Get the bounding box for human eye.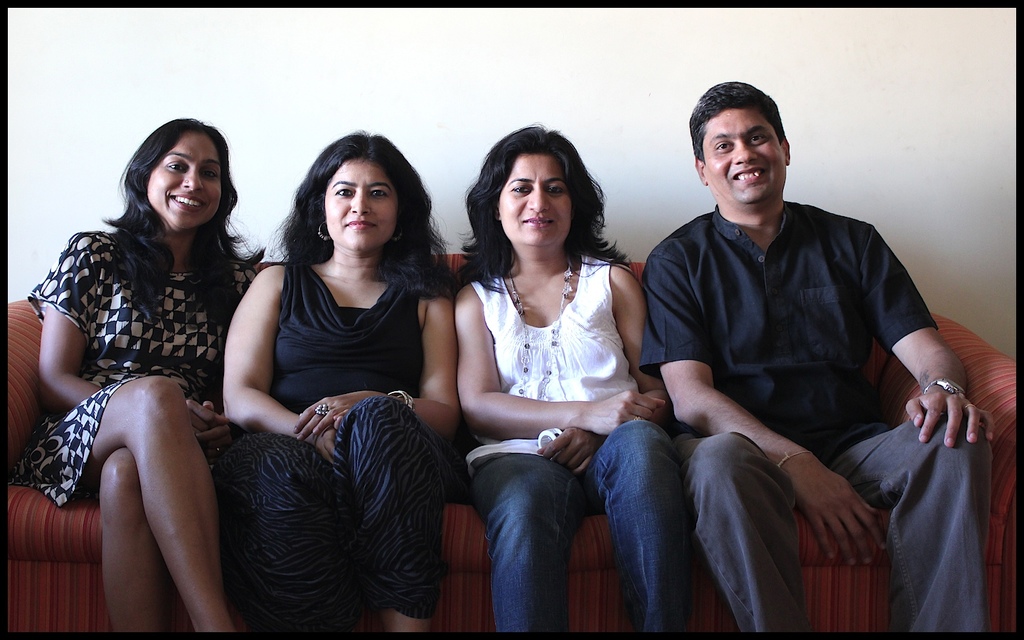
165,159,187,173.
